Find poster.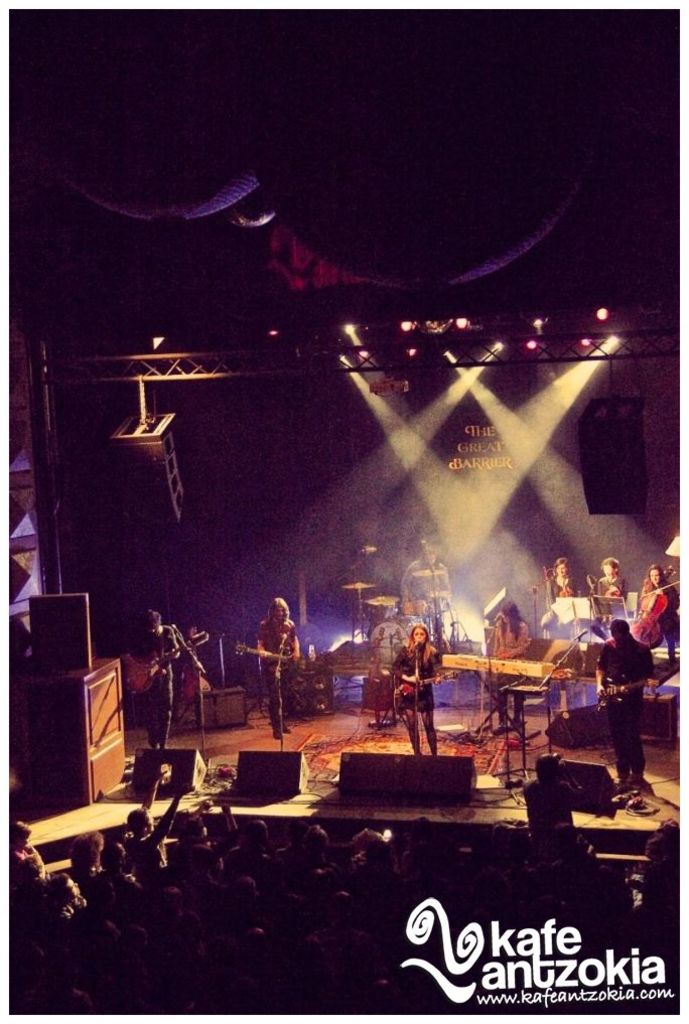
detection(5, 9, 680, 1020).
